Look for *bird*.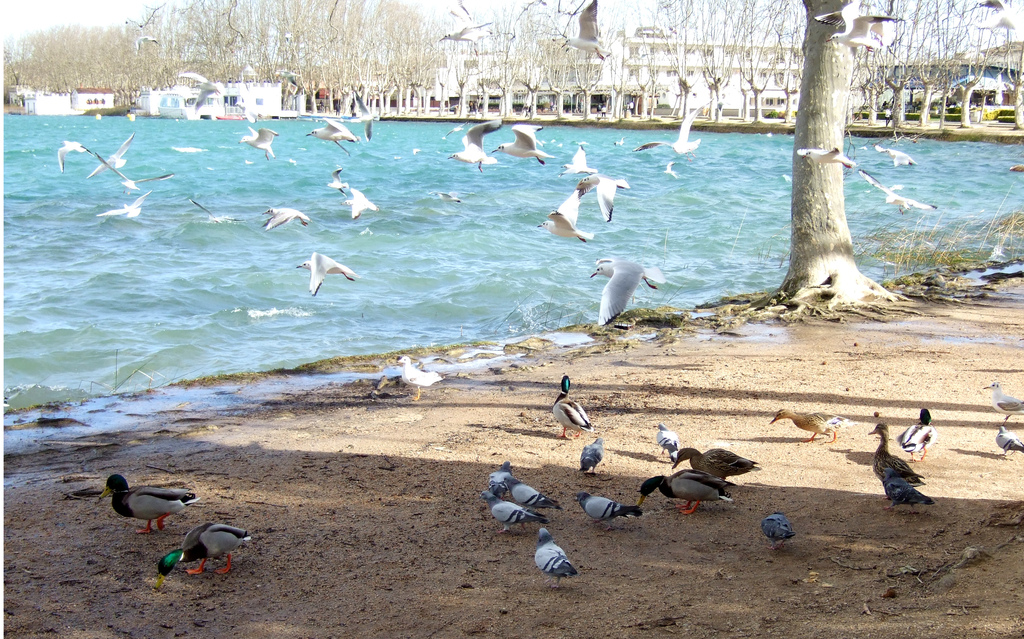
Found: detection(136, 31, 163, 51).
